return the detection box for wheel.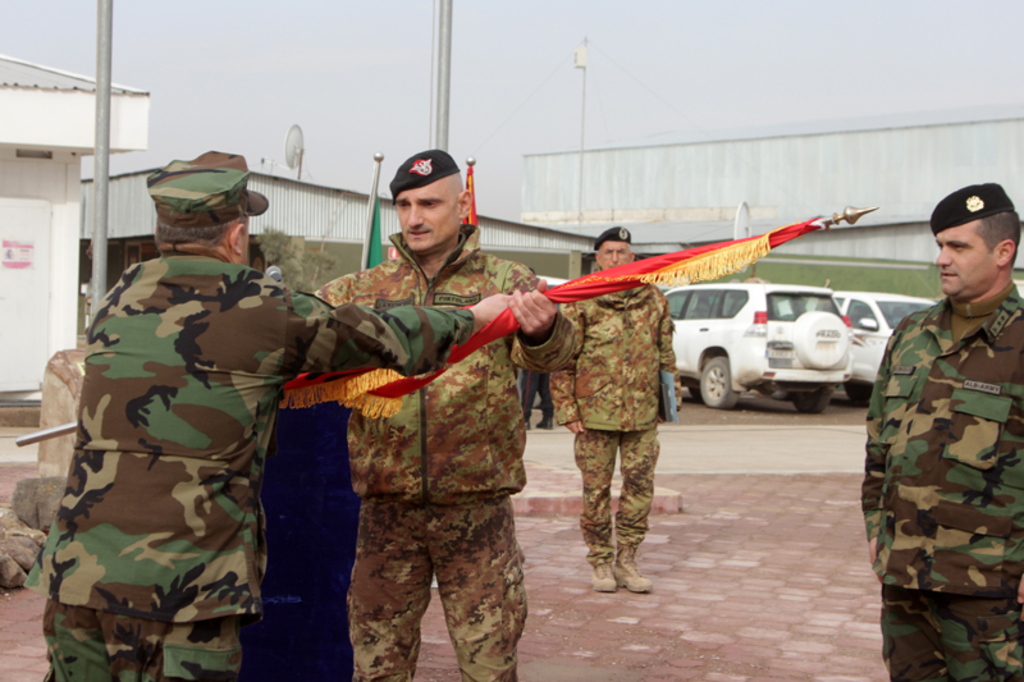
[699,360,737,409].
